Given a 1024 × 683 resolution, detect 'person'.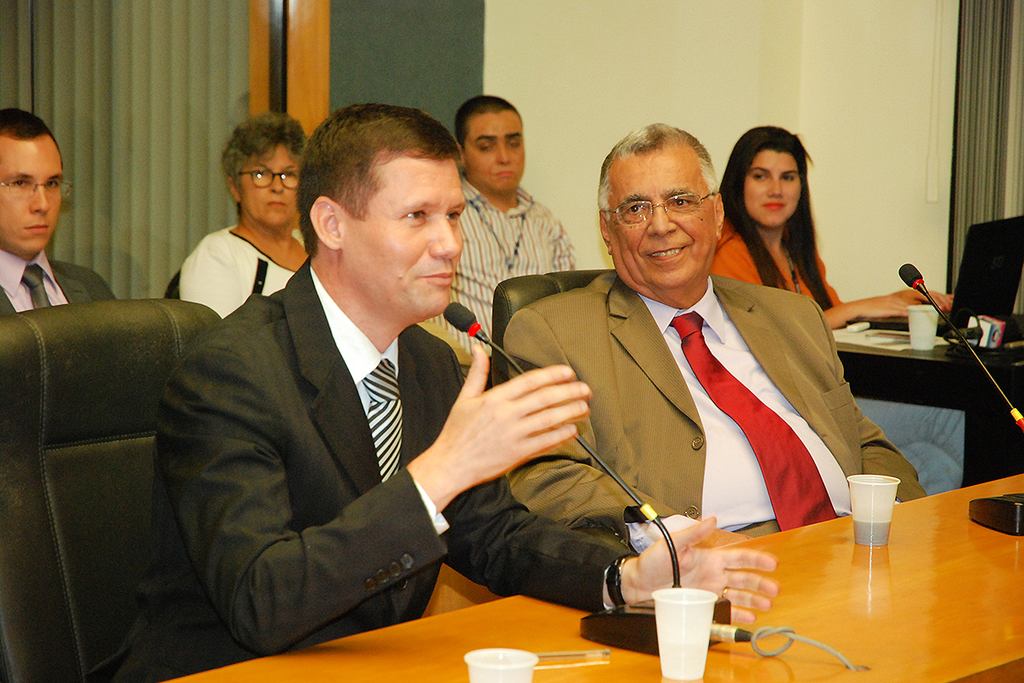
<bbox>81, 103, 777, 682</bbox>.
